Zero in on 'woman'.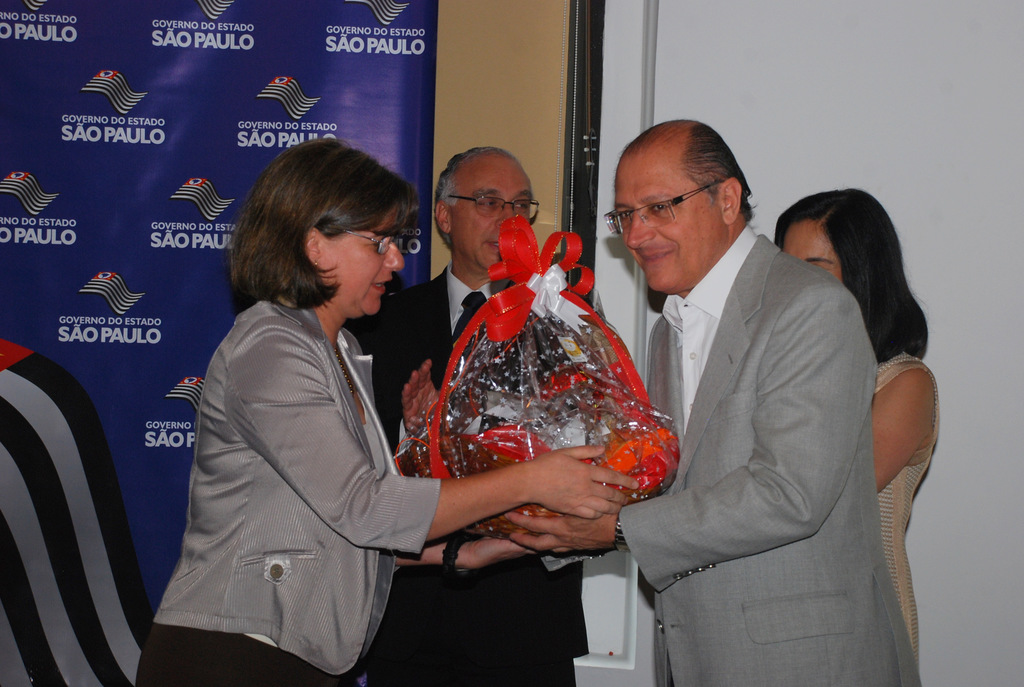
Zeroed in: (left=768, top=187, right=941, bottom=663).
